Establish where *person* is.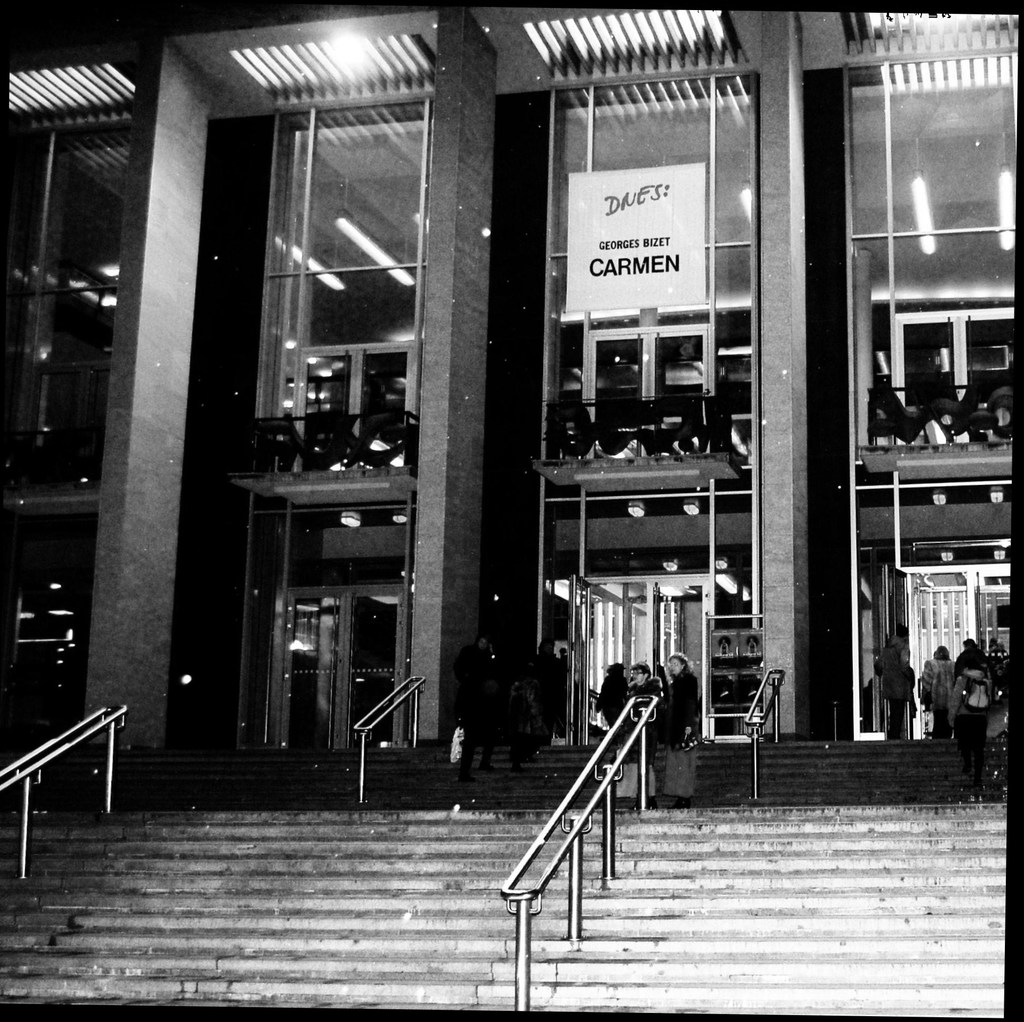
Established at l=913, t=640, r=956, b=737.
